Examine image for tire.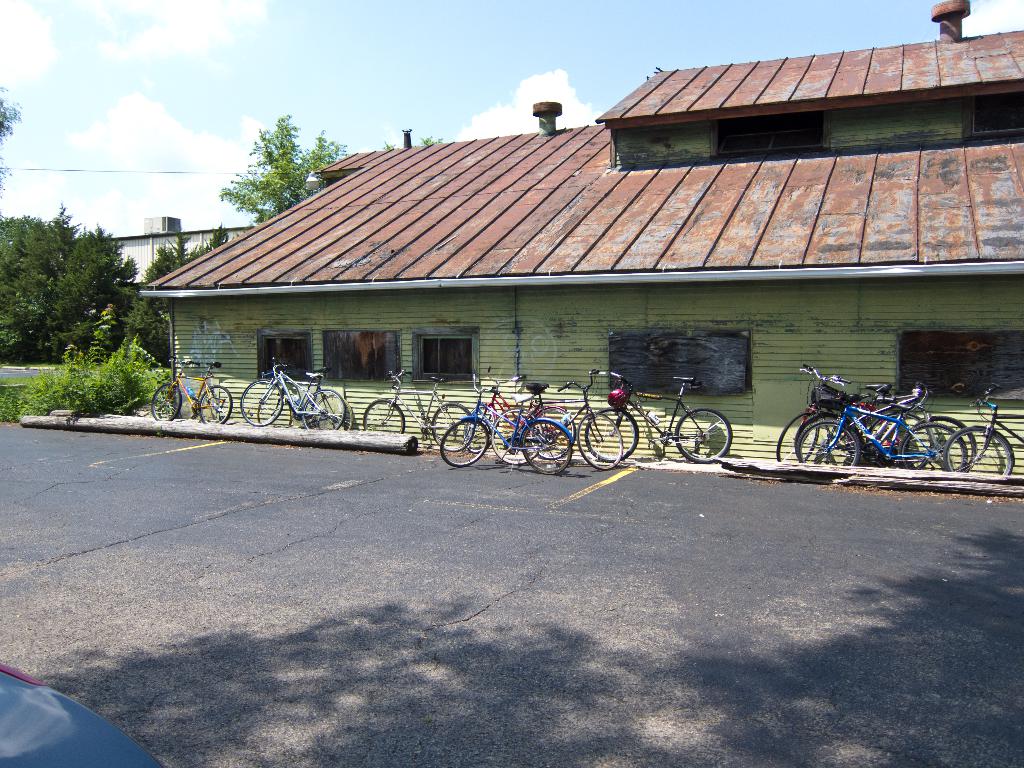
Examination result: detection(363, 398, 405, 433).
